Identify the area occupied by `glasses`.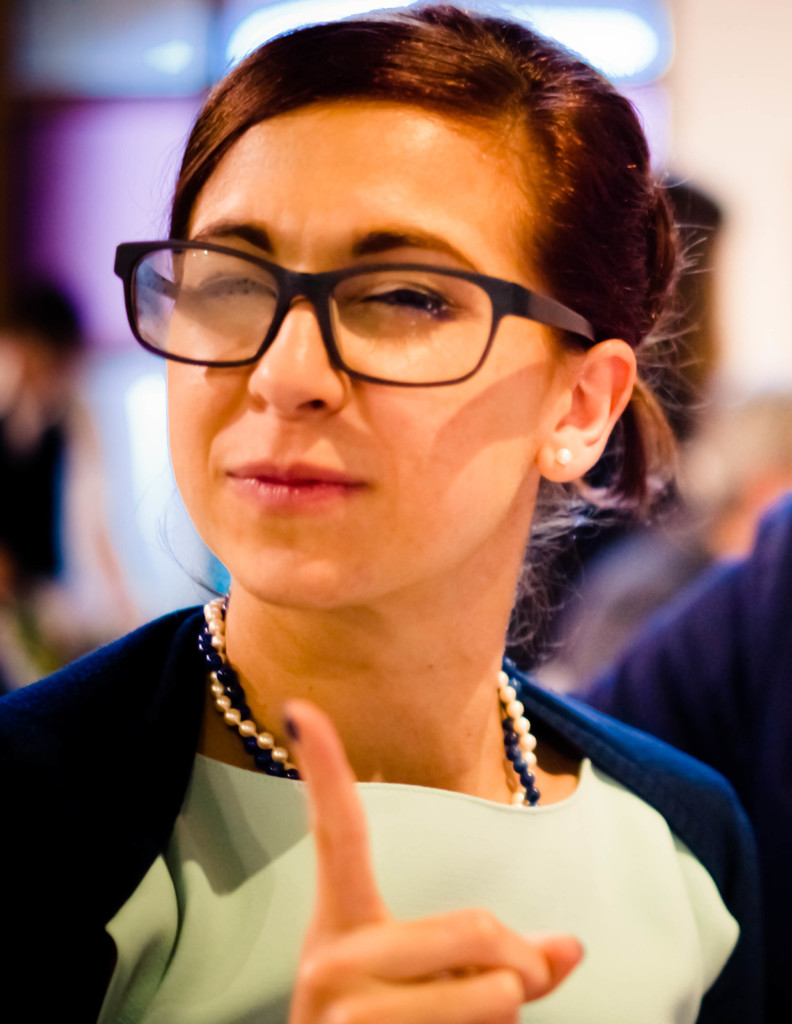
Area: crop(122, 215, 615, 386).
